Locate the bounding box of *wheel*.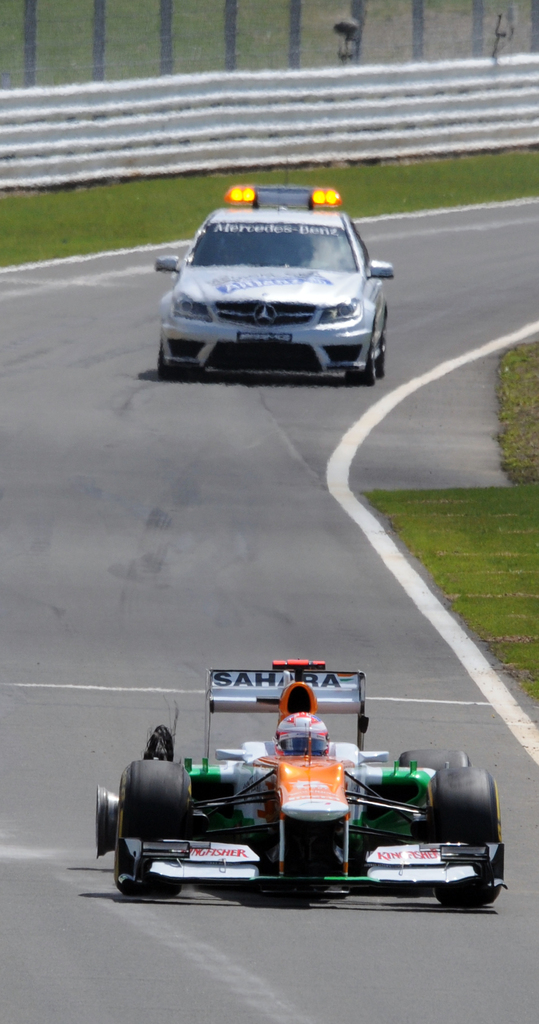
Bounding box: Rect(362, 325, 381, 388).
